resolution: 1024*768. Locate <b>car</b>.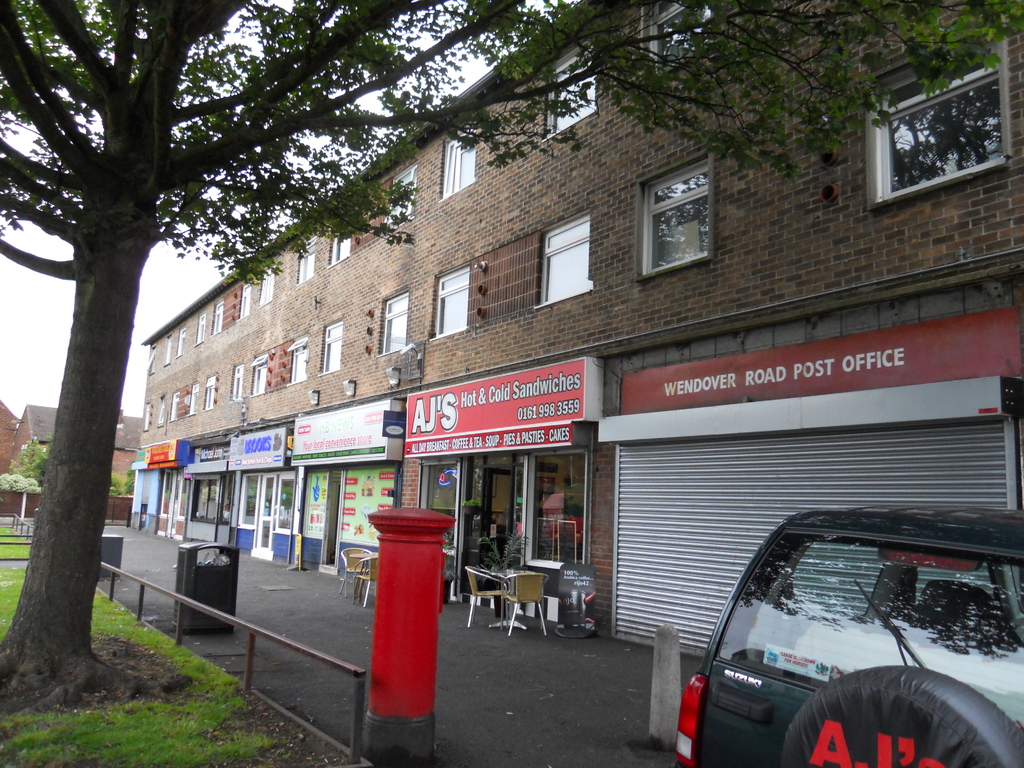
locate(655, 513, 998, 767).
